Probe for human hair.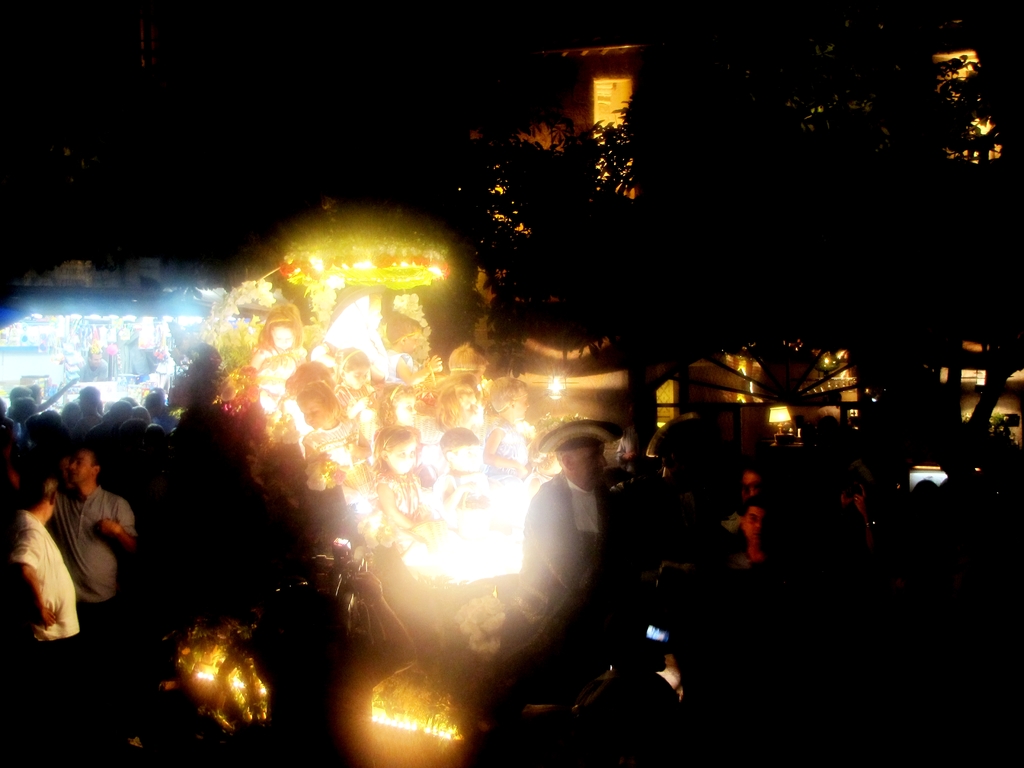
Probe result: <box>377,378,417,420</box>.
